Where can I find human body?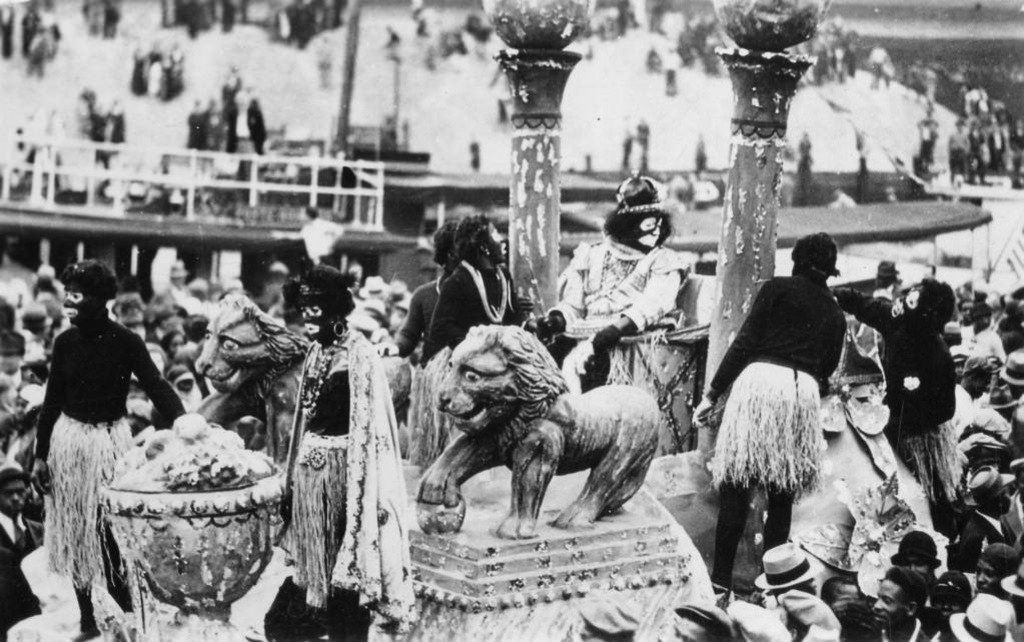
You can find it at x1=837, y1=274, x2=951, y2=514.
